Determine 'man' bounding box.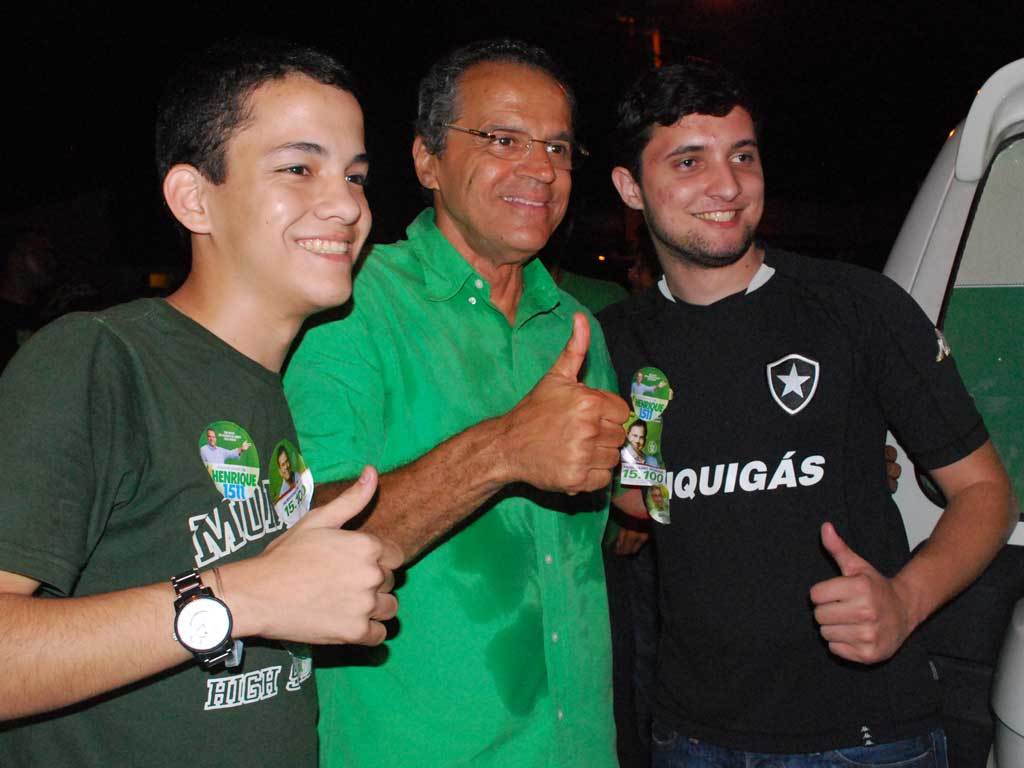
Determined: (x1=572, y1=66, x2=994, y2=752).
